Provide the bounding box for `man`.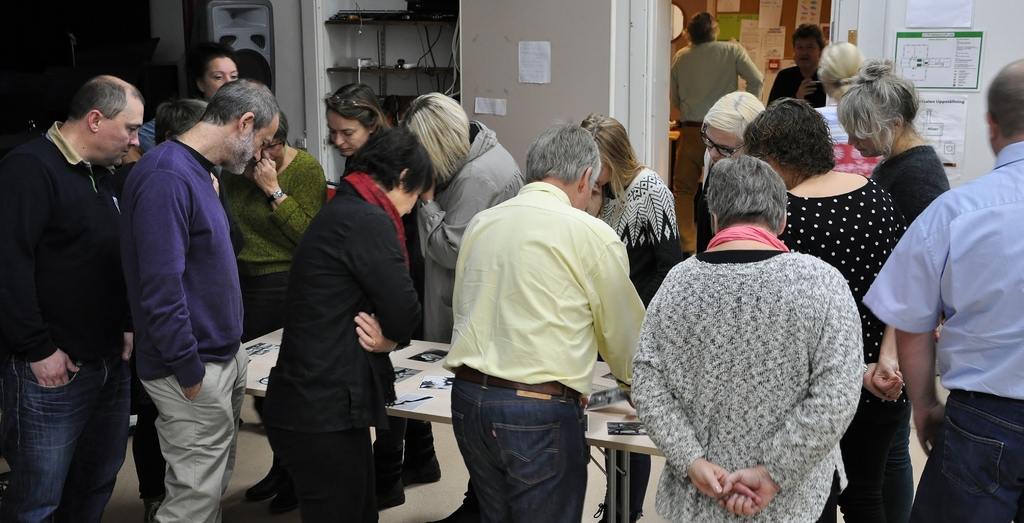
(x1=103, y1=50, x2=250, y2=513).
